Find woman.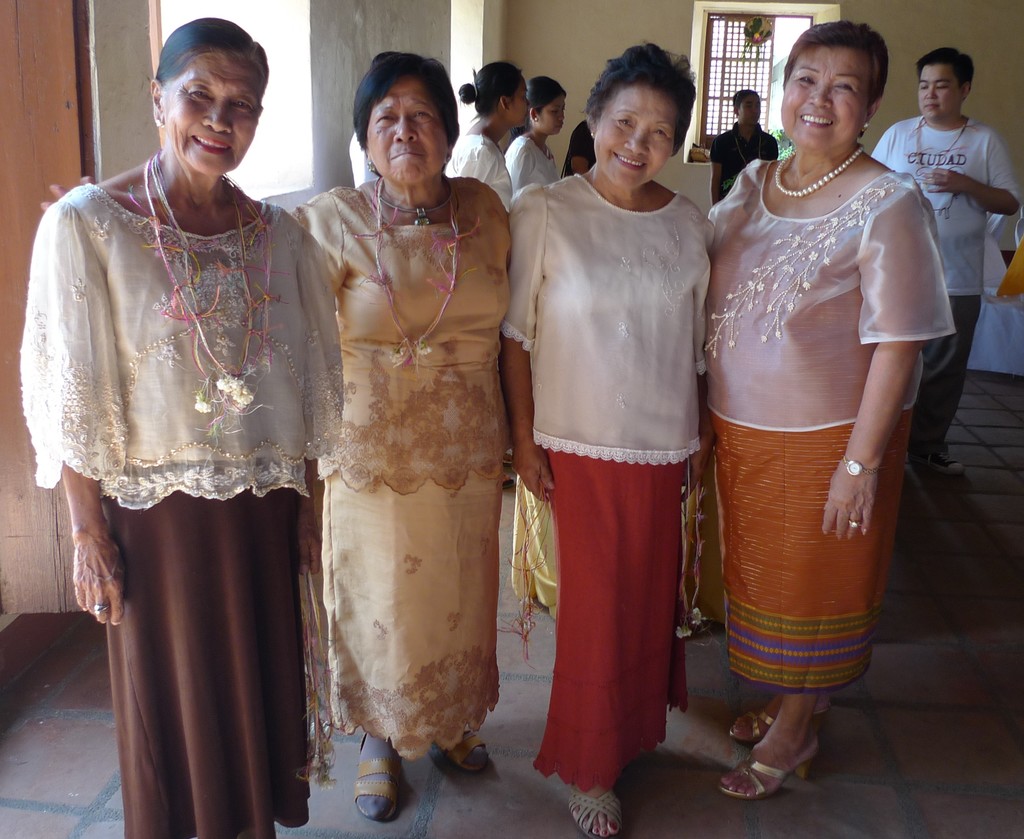
[39, 50, 511, 822].
